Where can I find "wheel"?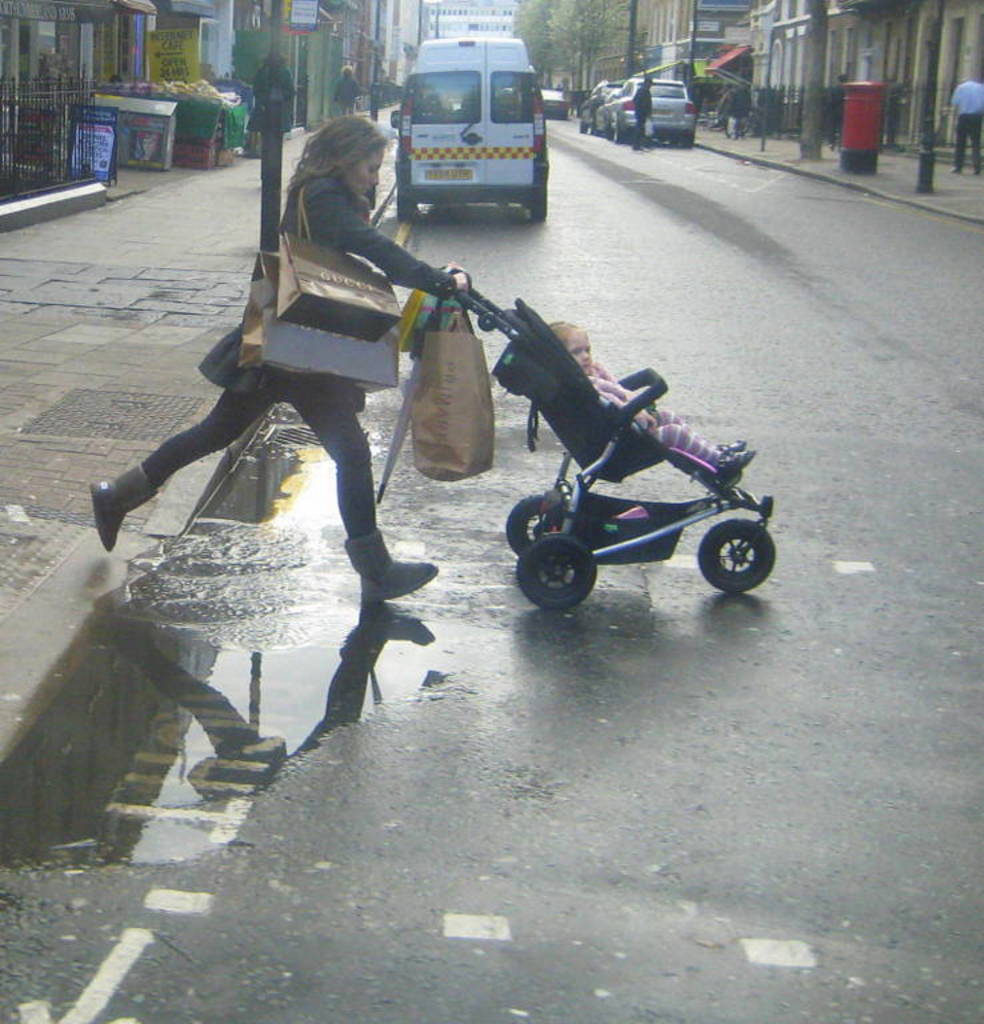
You can find it at Rect(676, 131, 696, 151).
